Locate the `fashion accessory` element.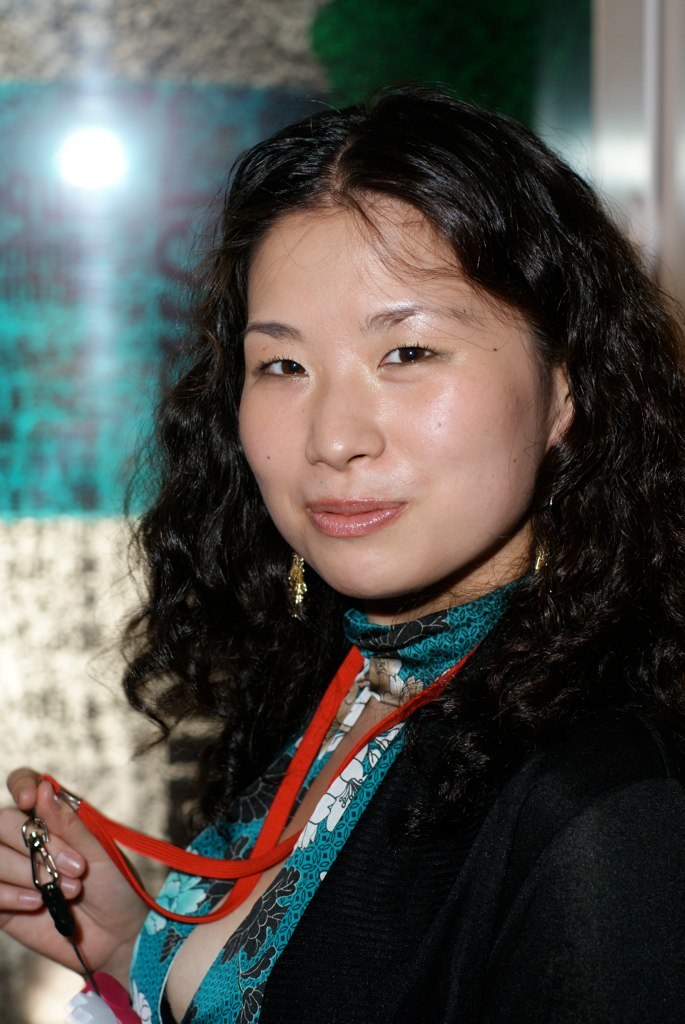
Element bbox: [x1=23, y1=647, x2=476, y2=1023].
